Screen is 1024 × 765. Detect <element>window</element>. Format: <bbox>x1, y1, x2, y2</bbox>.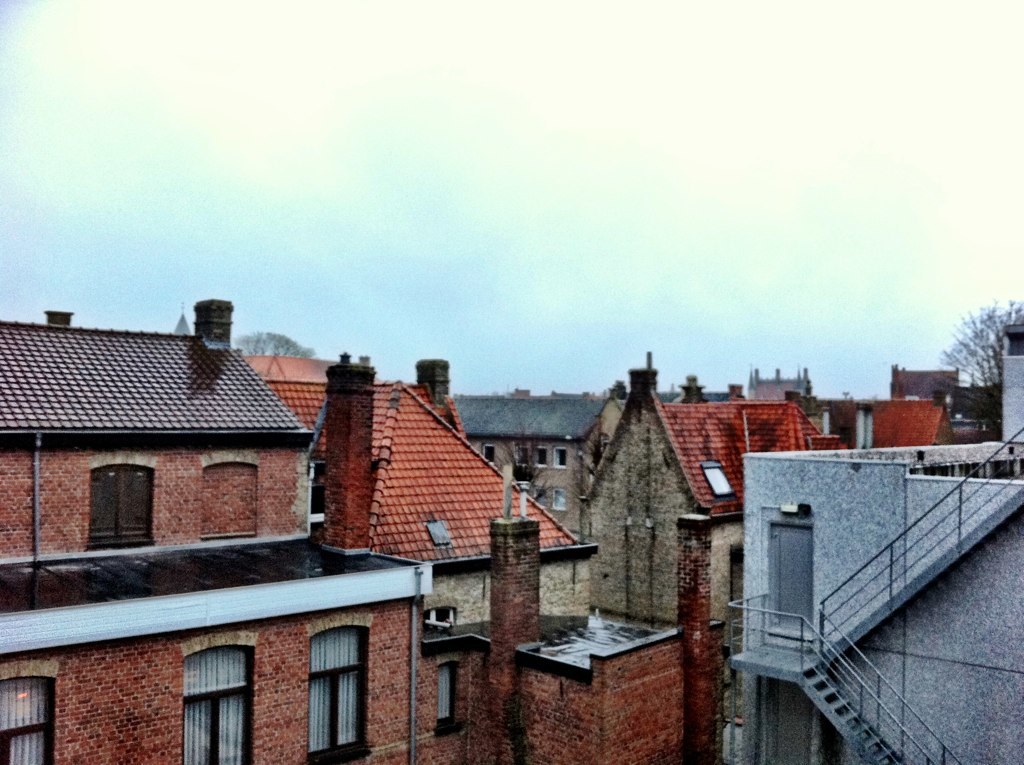
<bbox>481, 444, 497, 465</bbox>.
